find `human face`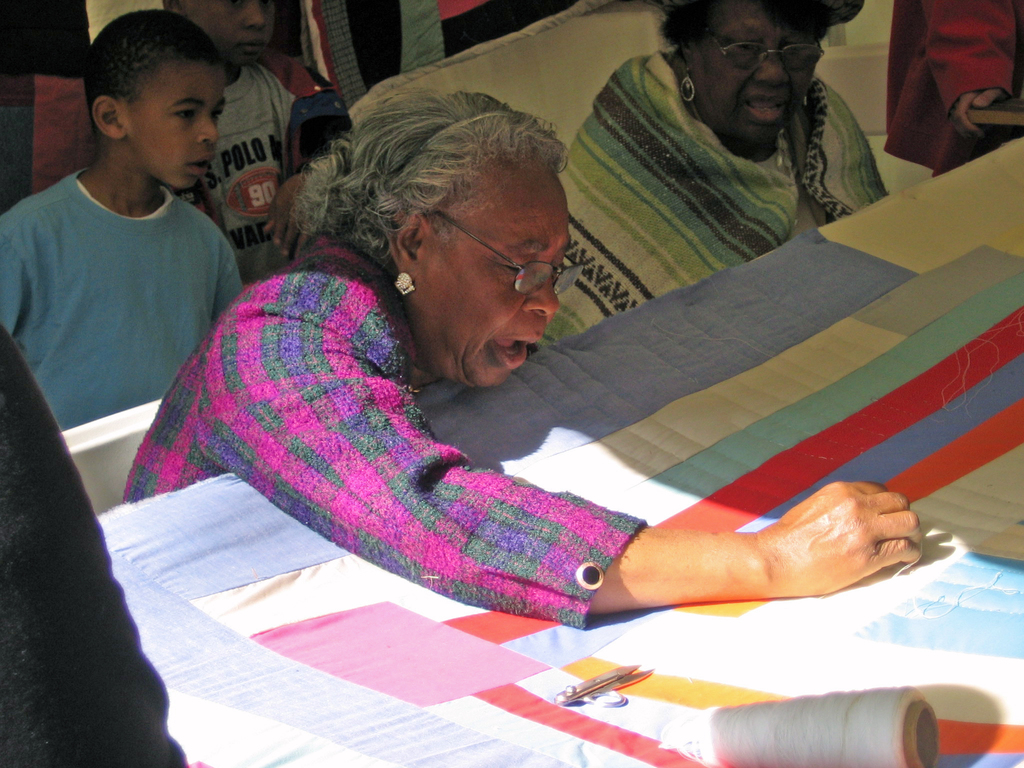
locate(419, 191, 582, 387)
